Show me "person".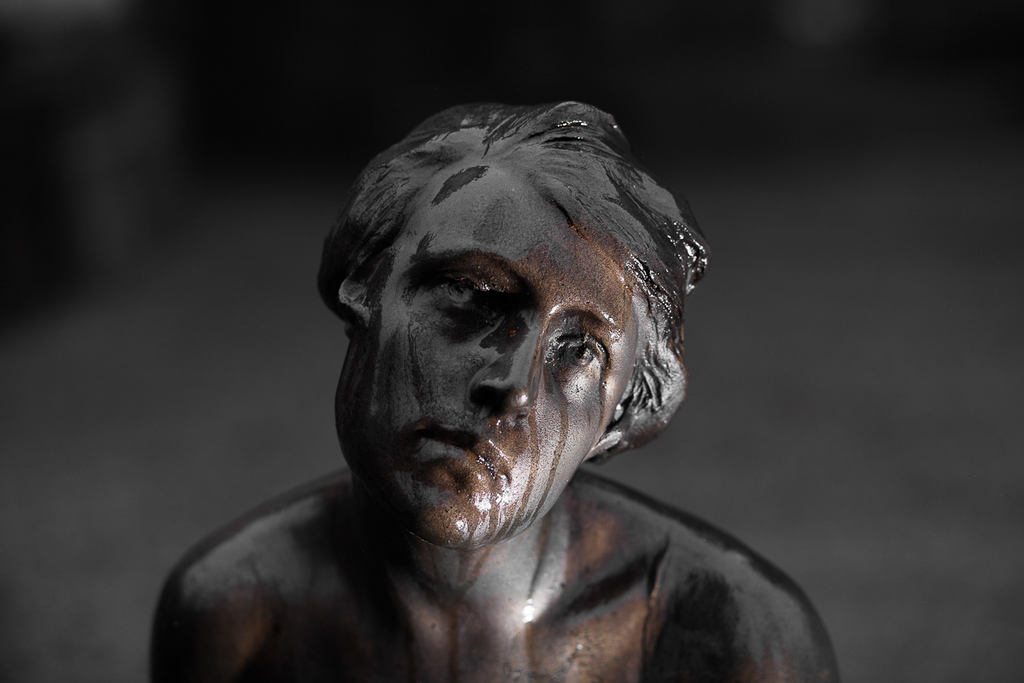
"person" is here: select_region(155, 78, 824, 680).
